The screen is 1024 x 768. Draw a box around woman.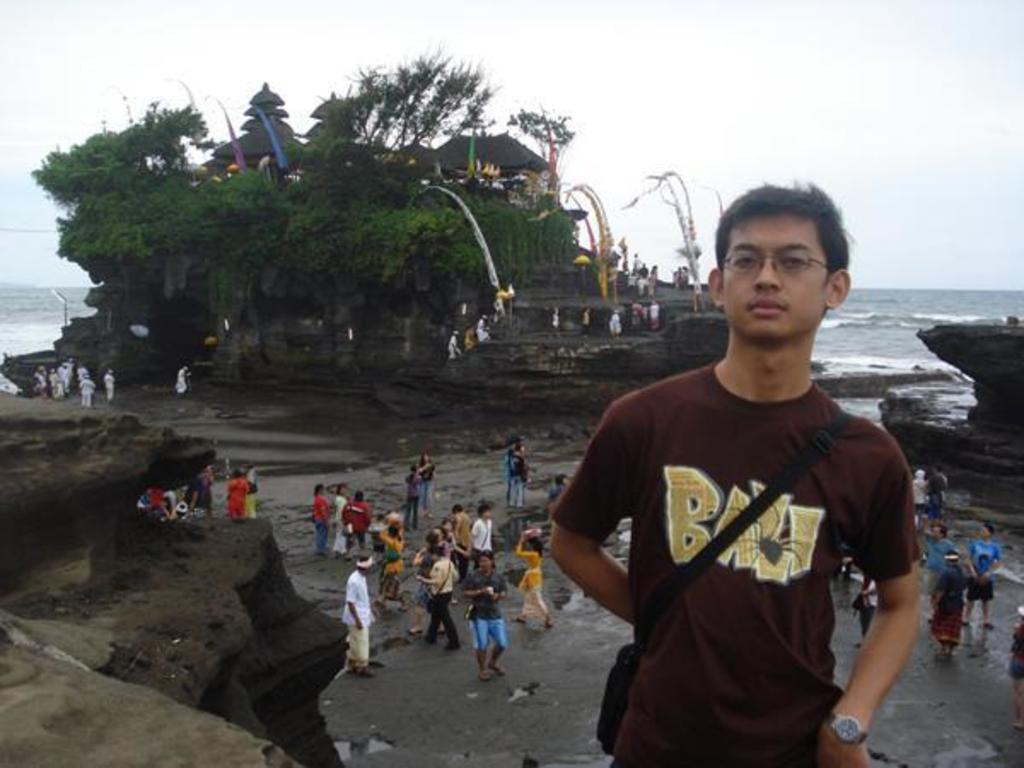
(650, 299, 662, 331).
